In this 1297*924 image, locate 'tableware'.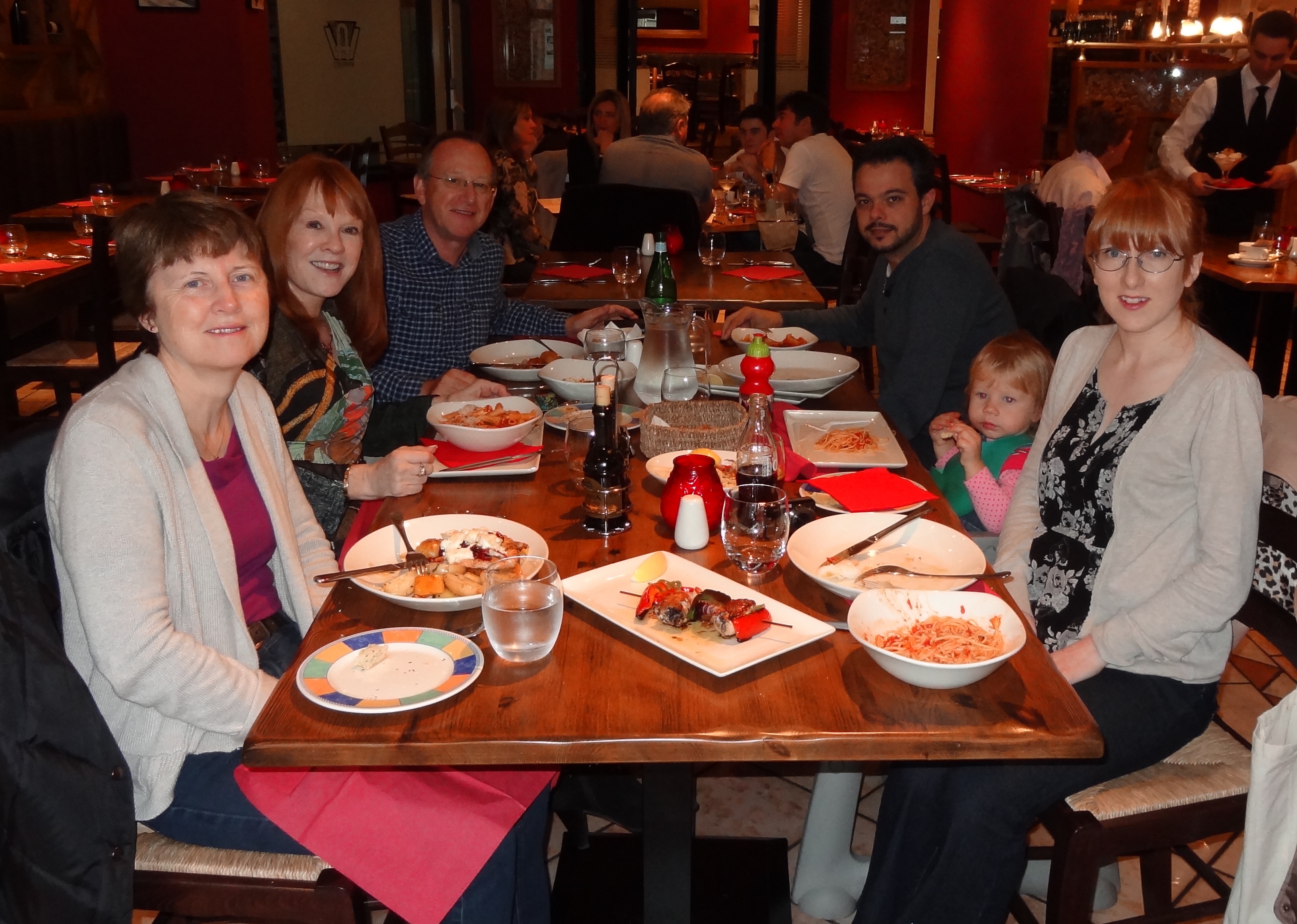
Bounding box: detection(288, 138, 347, 154).
